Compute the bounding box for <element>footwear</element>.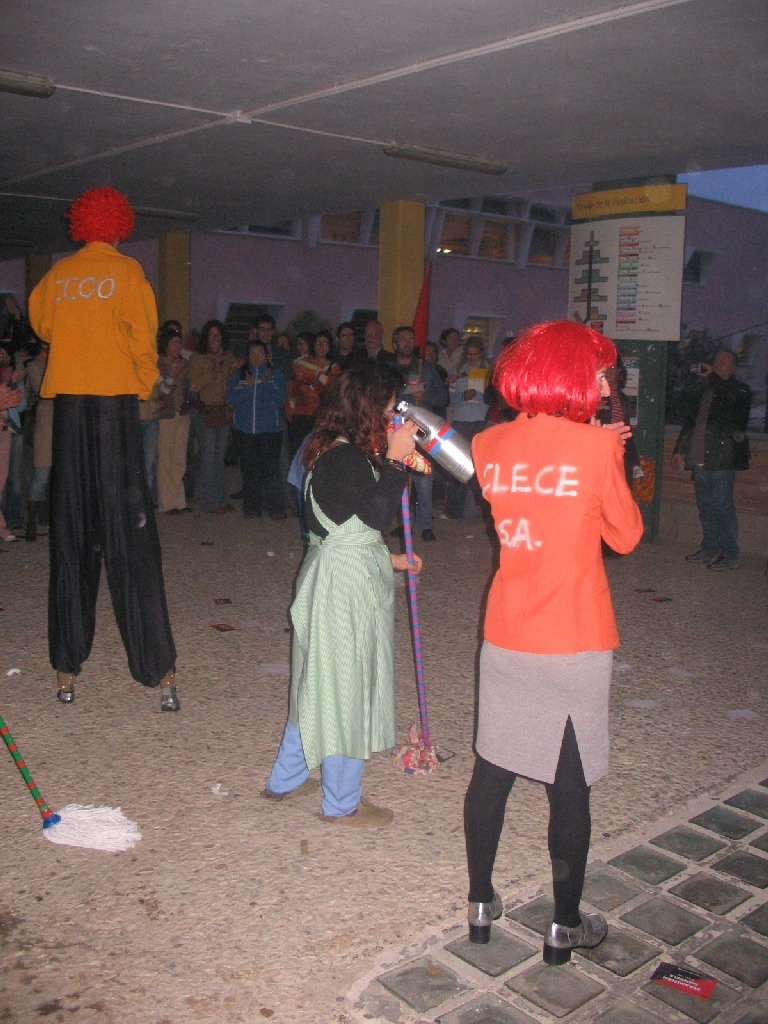
bbox=(163, 508, 176, 513).
